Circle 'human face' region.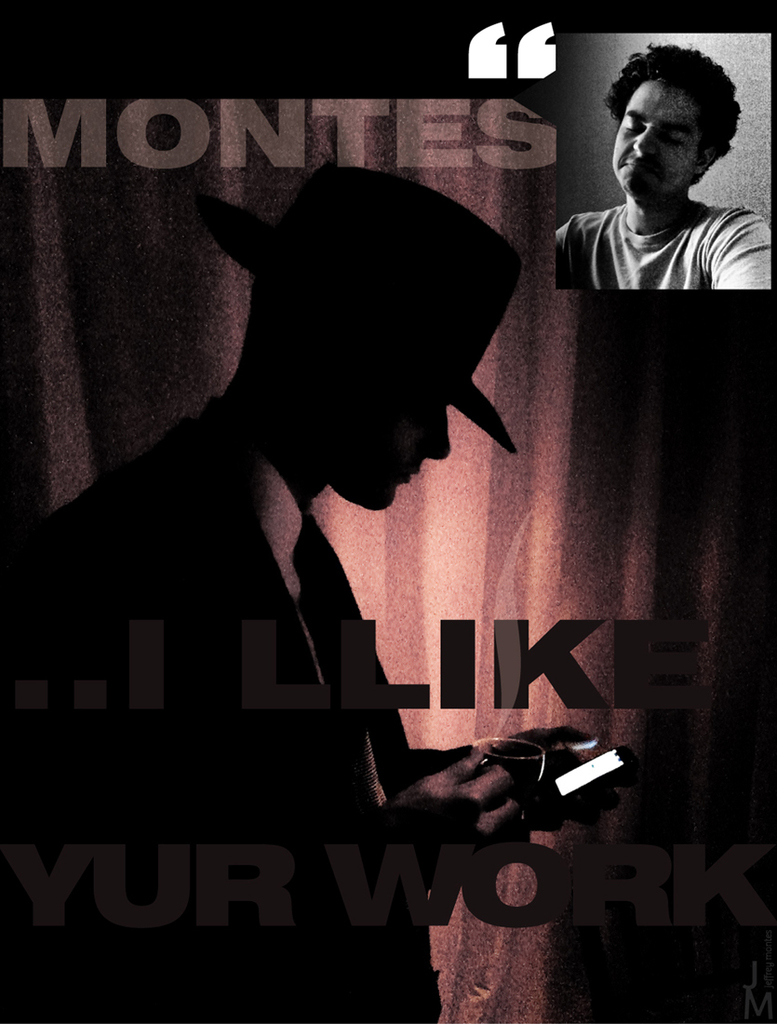
Region: 609, 76, 683, 200.
